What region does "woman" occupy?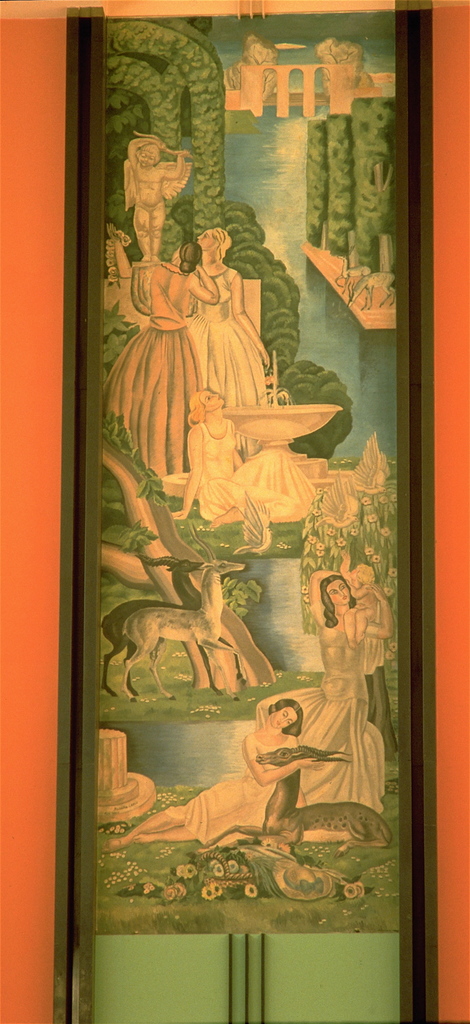
l=248, t=564, r=392, b=821.
